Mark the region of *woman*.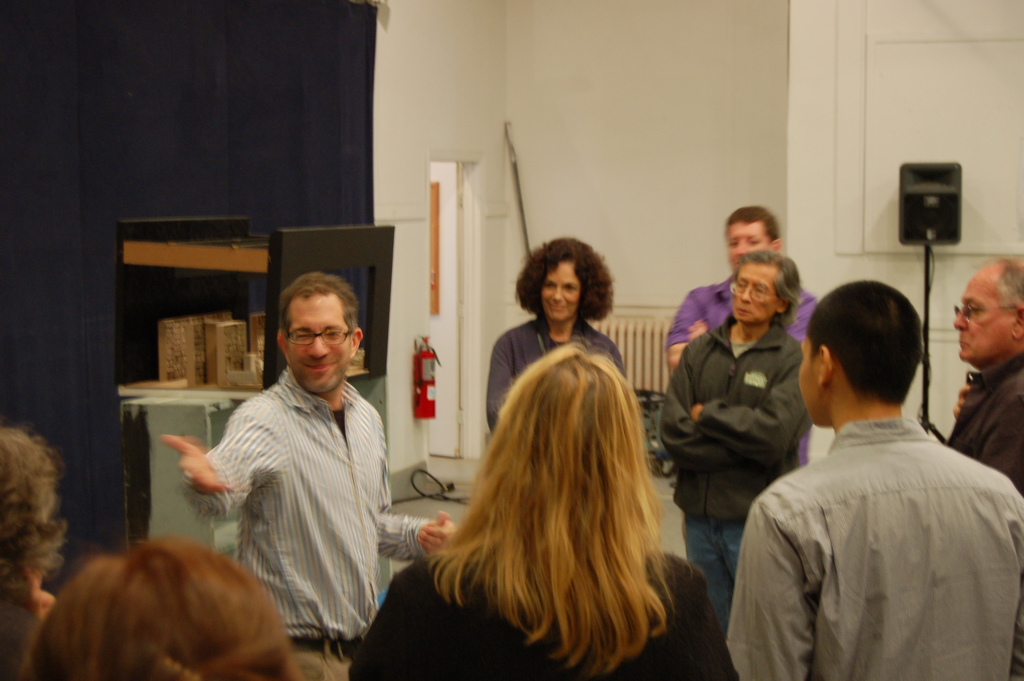
Region: left=344, top=360, right=740, bottom=680.
